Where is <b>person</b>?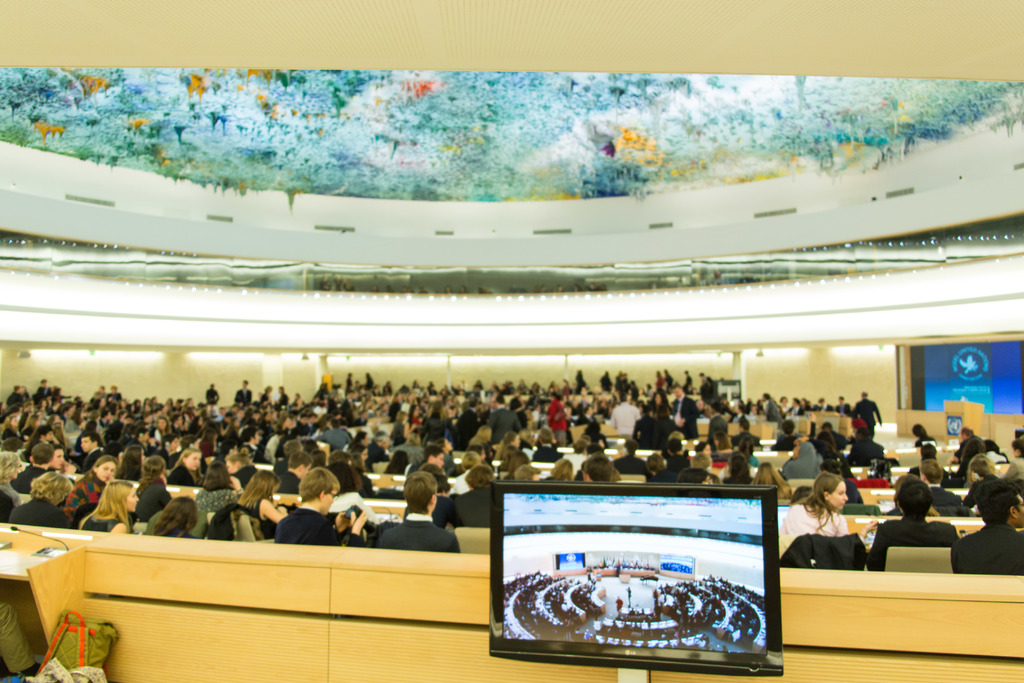
bbox=[376, 473, 463, 551].
